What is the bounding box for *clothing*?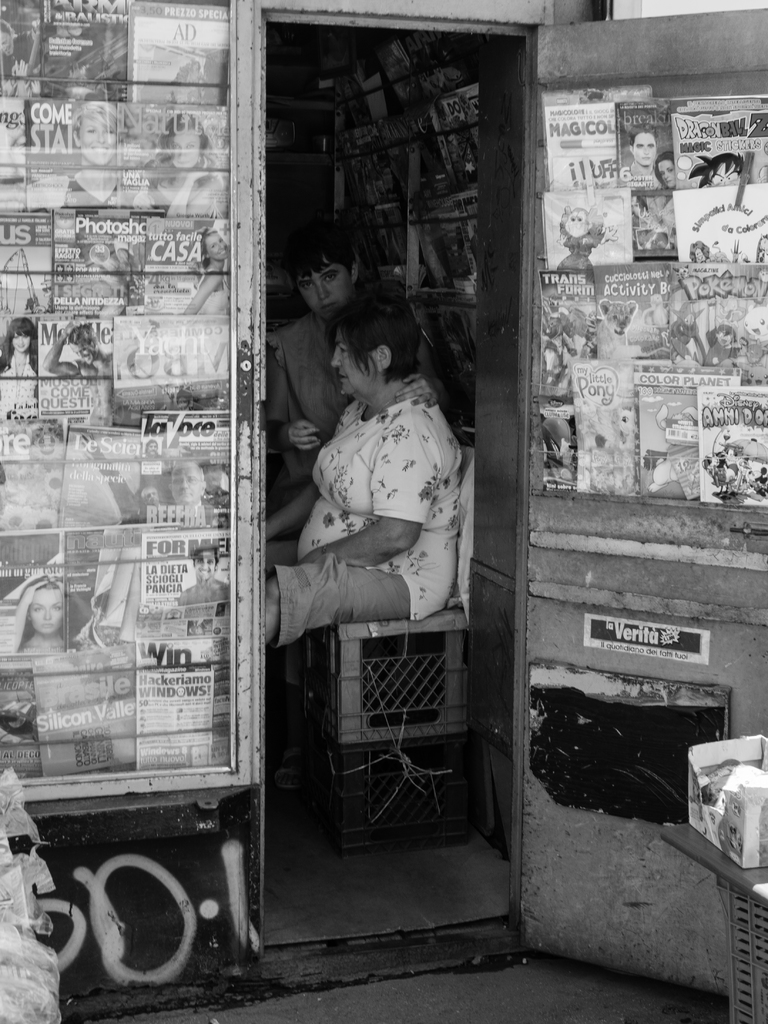
crop(270, 305, 349, 470).
